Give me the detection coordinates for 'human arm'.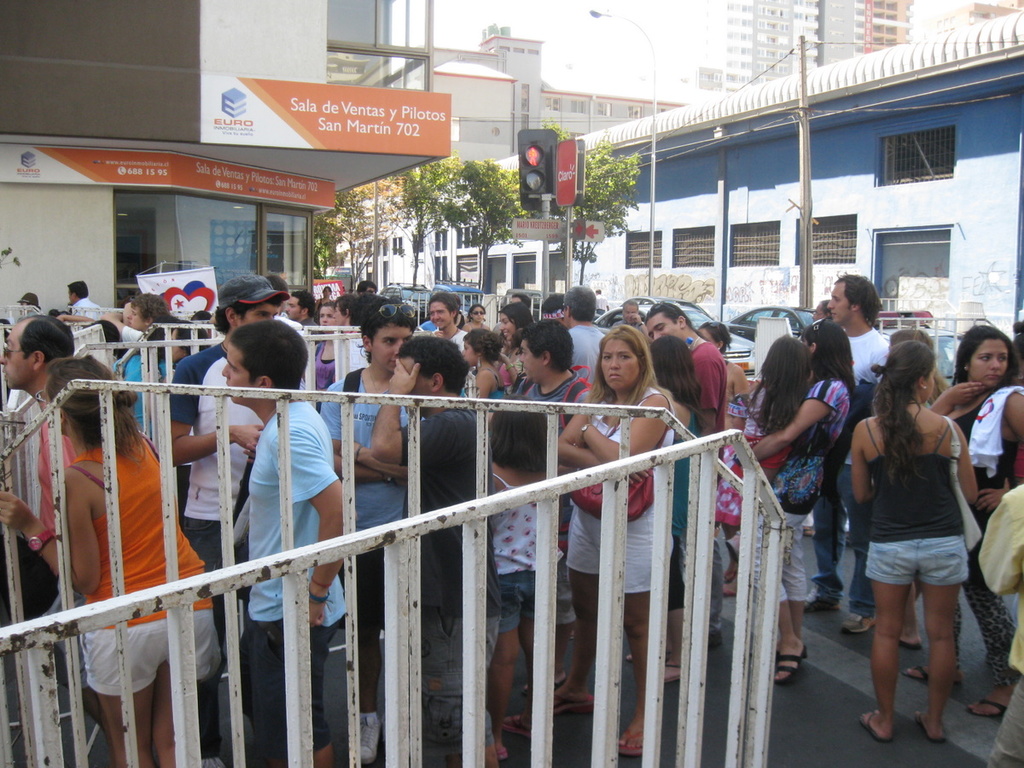
x1=752, y1=381, x2=850, y2=460.
